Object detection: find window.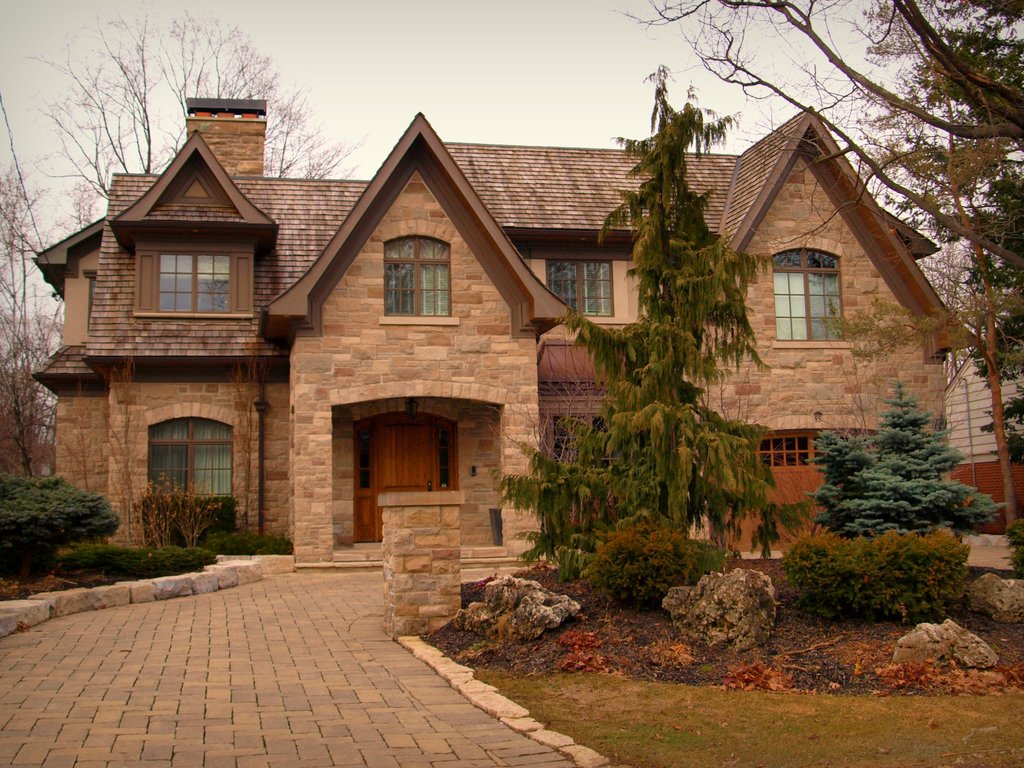
region(140, 403, 230, 520).
